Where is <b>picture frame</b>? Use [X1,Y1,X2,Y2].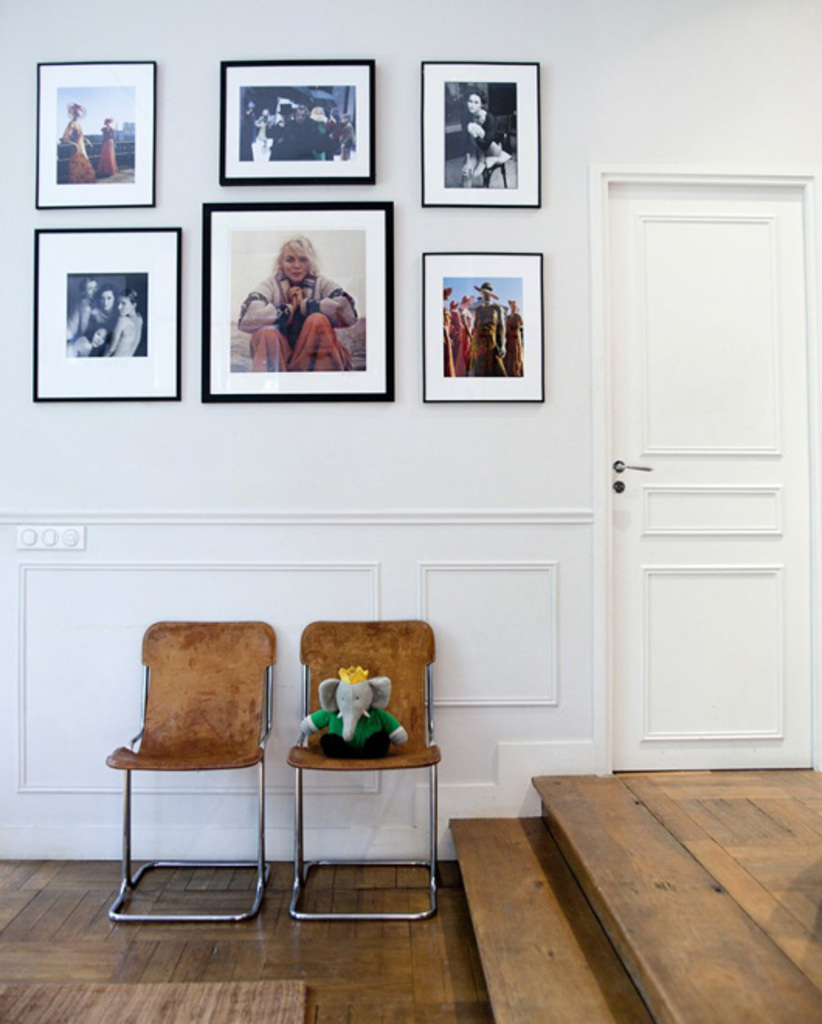
[199,202,394,403].
